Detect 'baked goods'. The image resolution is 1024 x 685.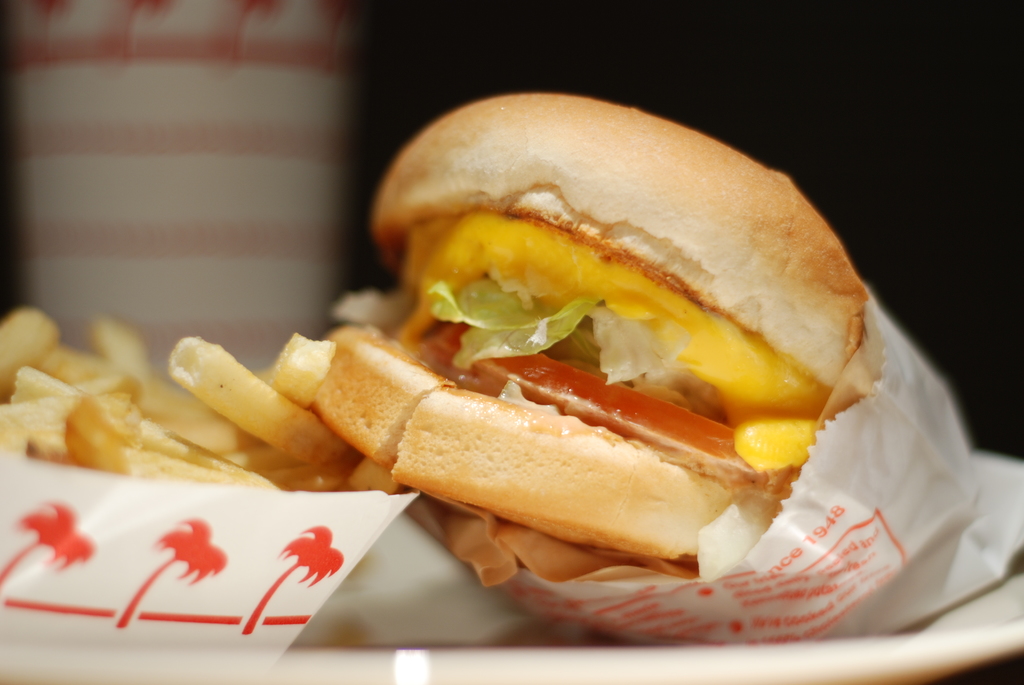
<box>308,86,872,542</box>.
